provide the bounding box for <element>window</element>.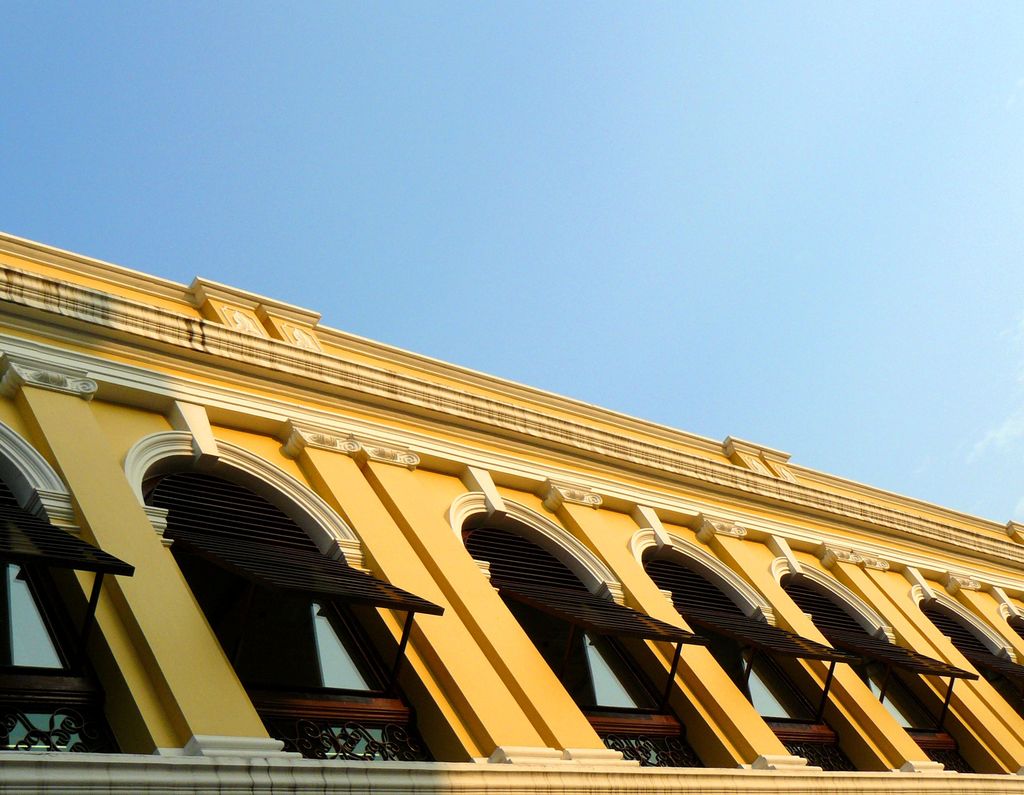
[449,489,756,769].
